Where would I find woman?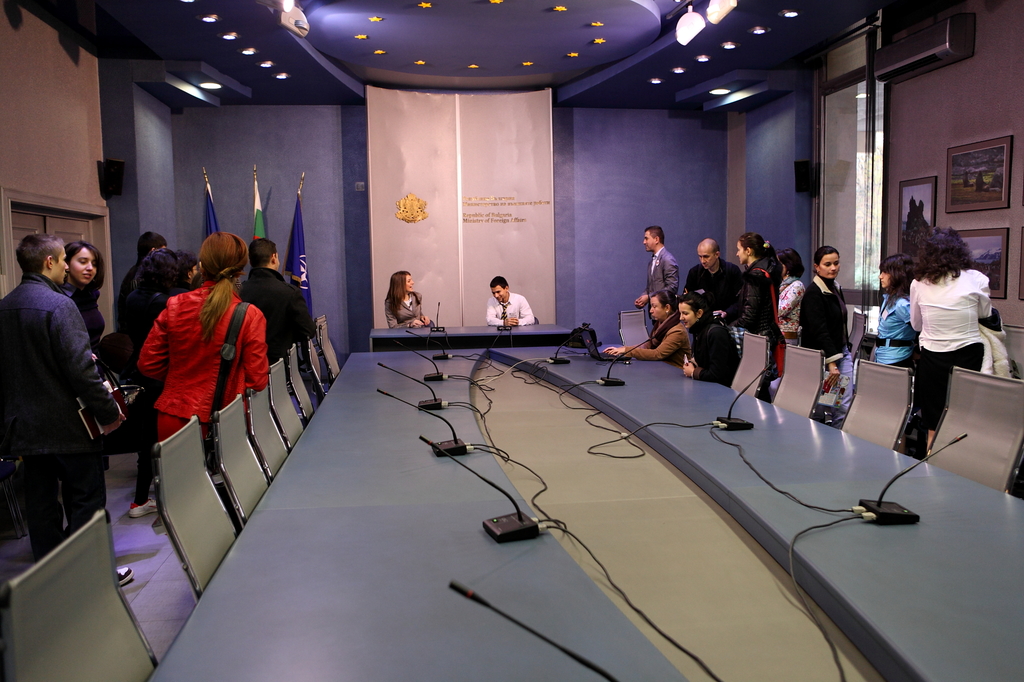
At (130, 224, 277, 453).
